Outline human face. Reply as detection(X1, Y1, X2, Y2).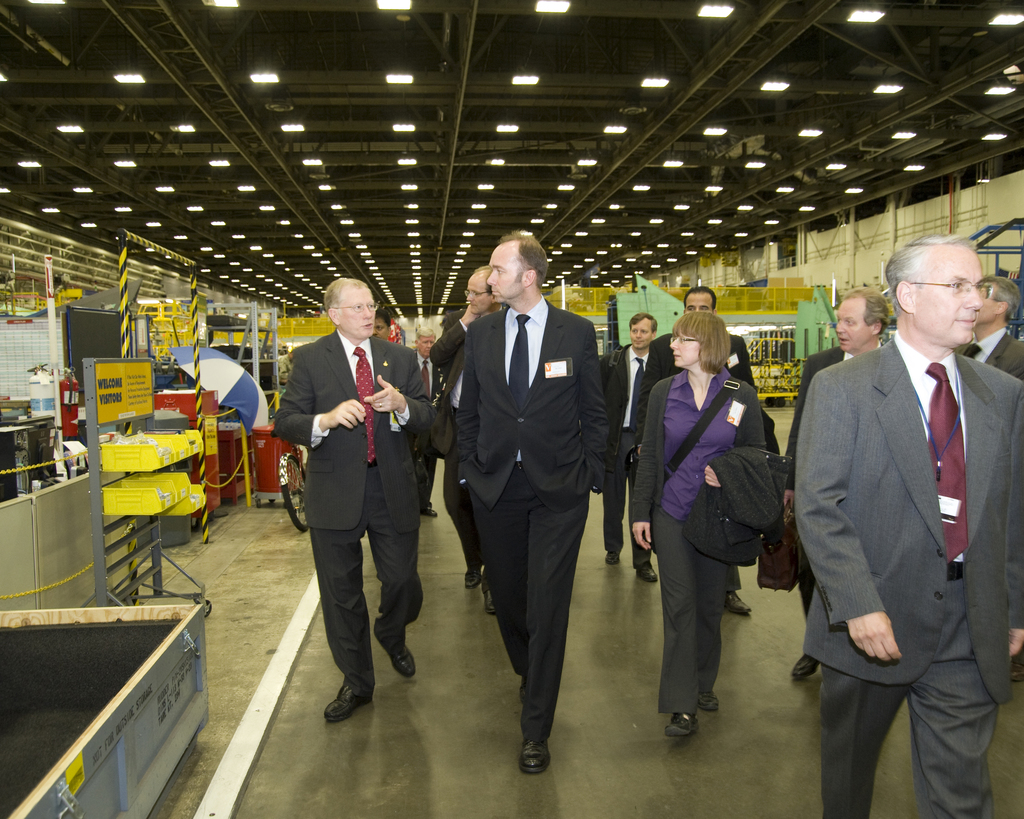
detection(683, 287, 716, 315).
